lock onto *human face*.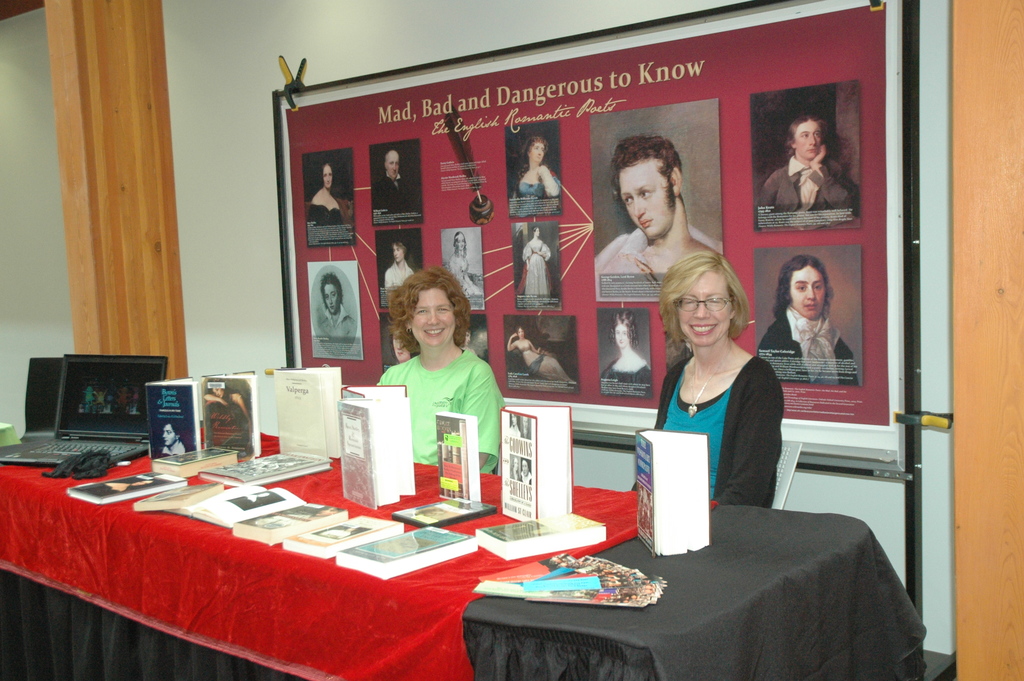
Locked: <bbox>413, 288, 454, 346</bbox>.
